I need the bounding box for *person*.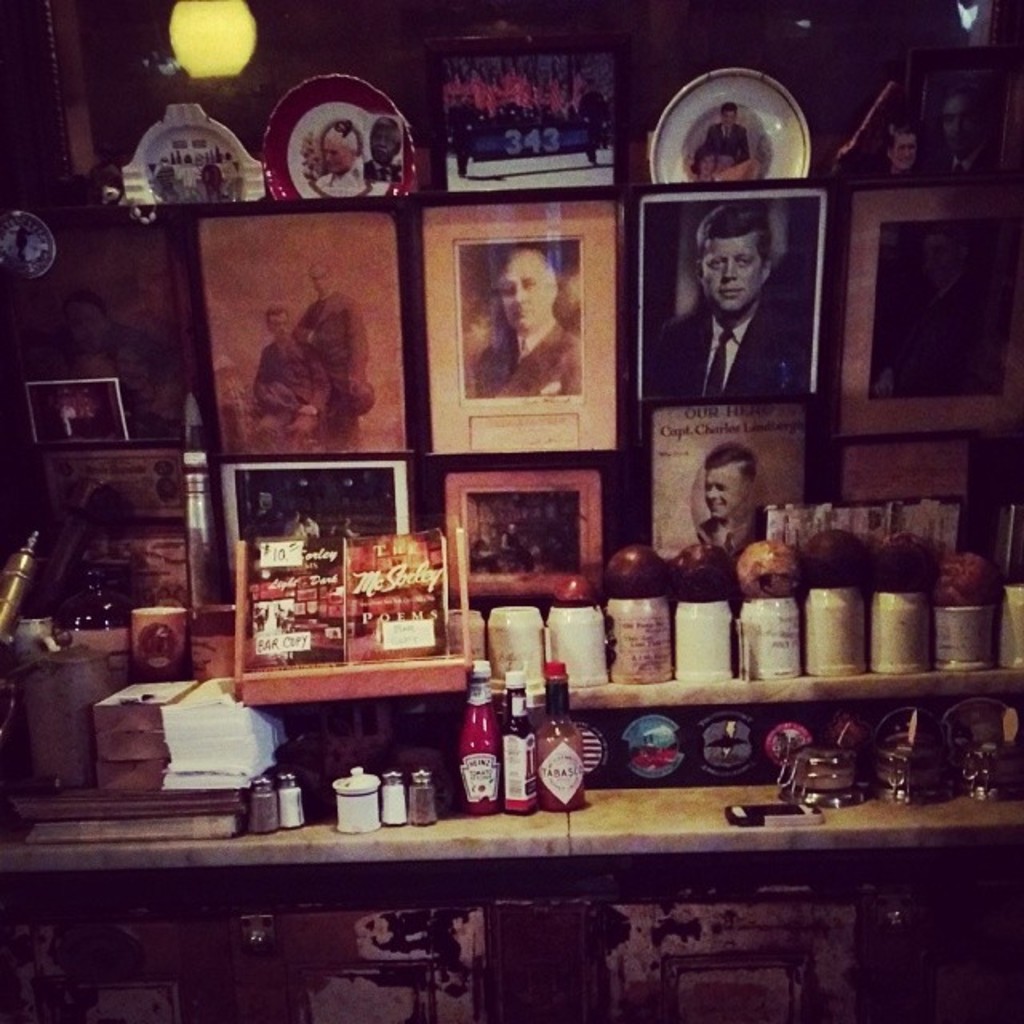
Here it is: 464 243 582 392.
